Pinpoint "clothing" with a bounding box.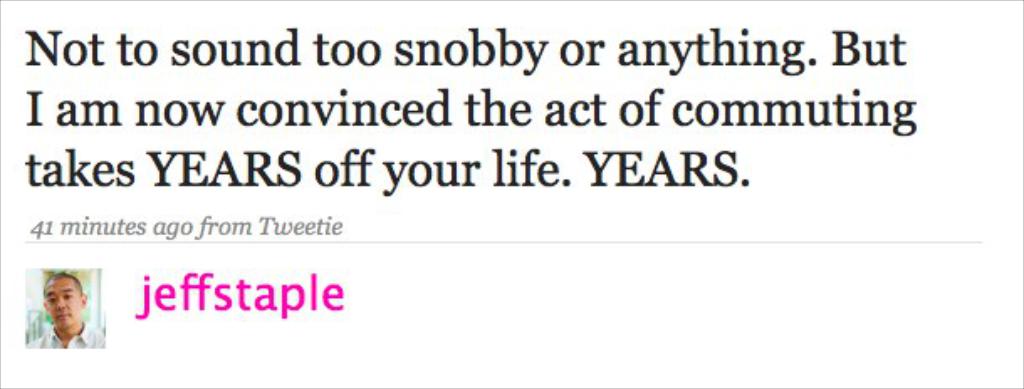
select_region(29, 320, 107, 349).
